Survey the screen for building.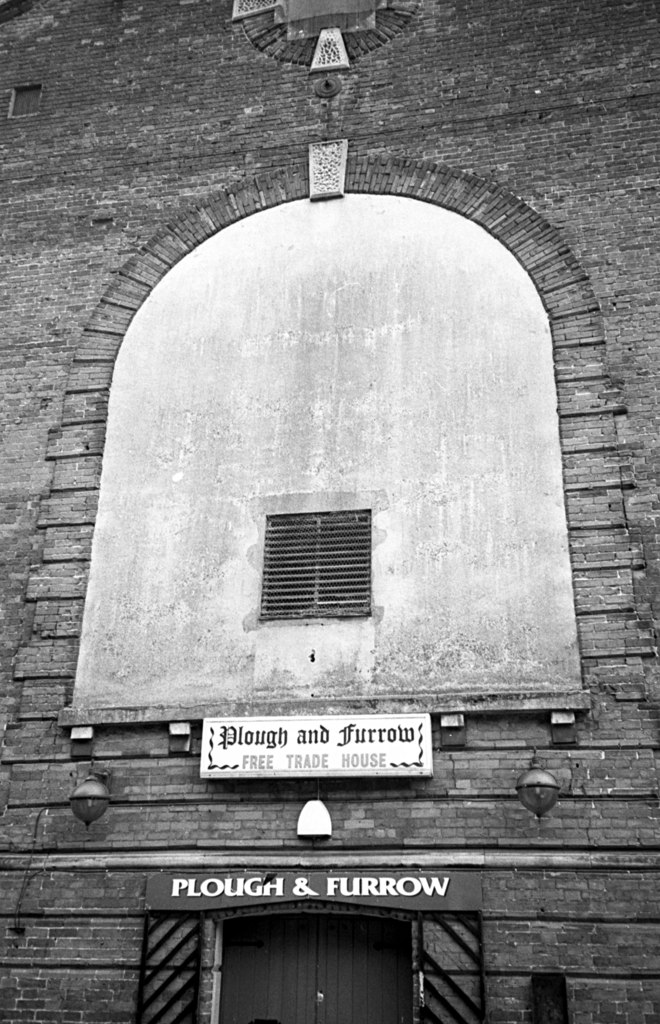
Survey found: Rect(0, 0, 659, 1023).
